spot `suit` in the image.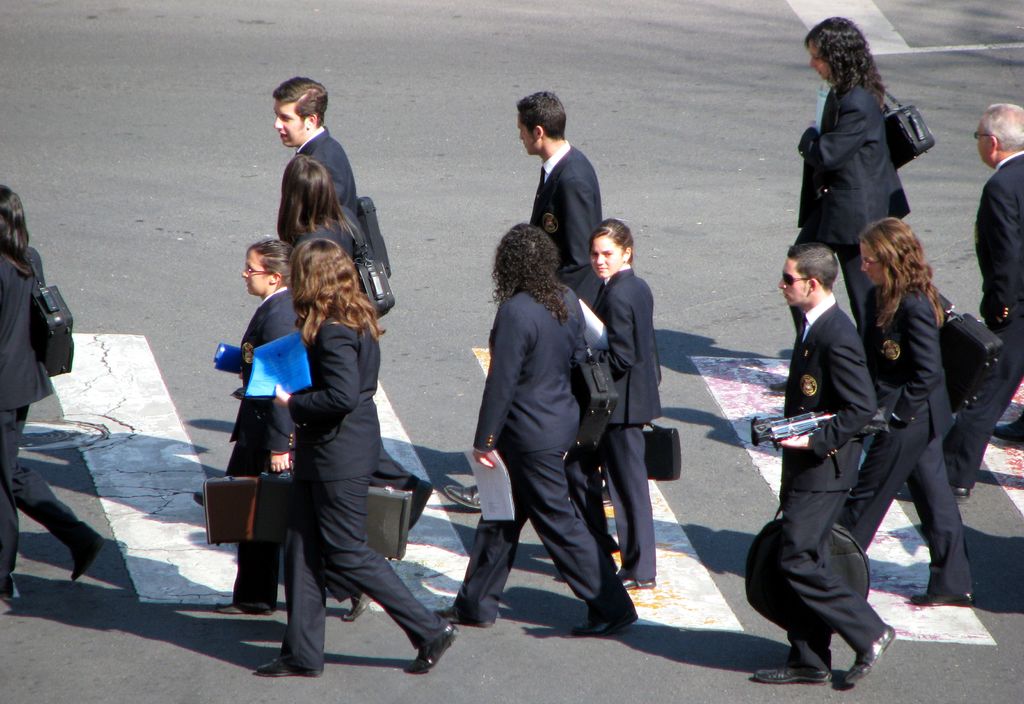
`suit` found at (x1=282, y1=311, x2=450, y2=669).
